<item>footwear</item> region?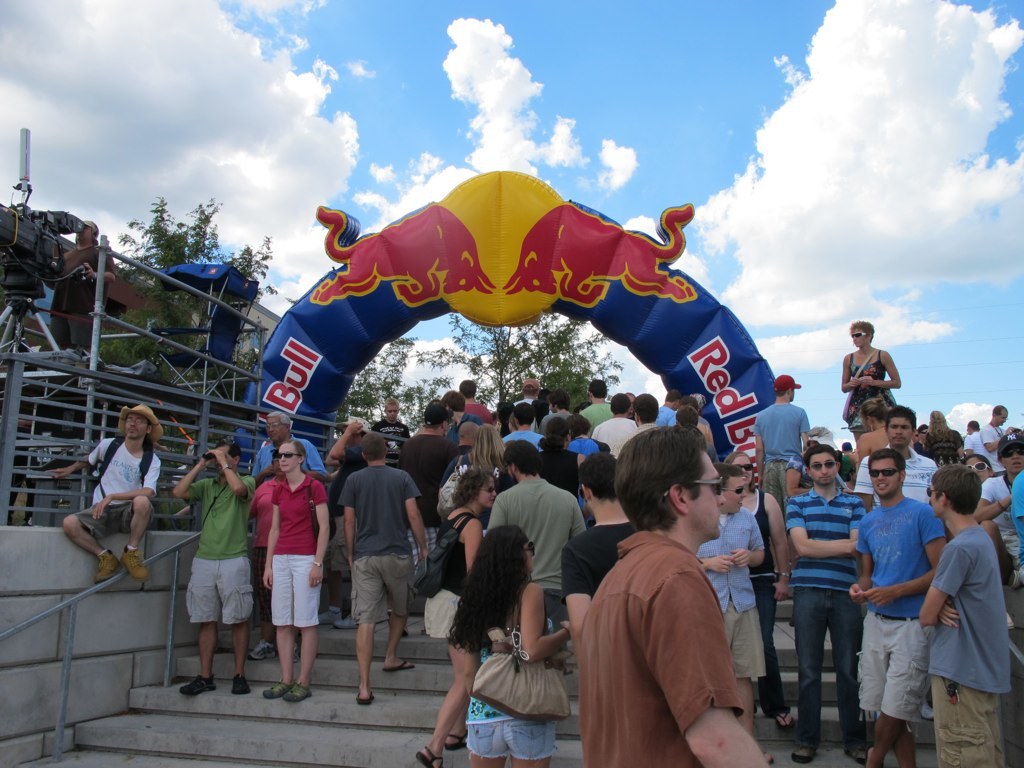
rect(382, 660, 415, 671)
